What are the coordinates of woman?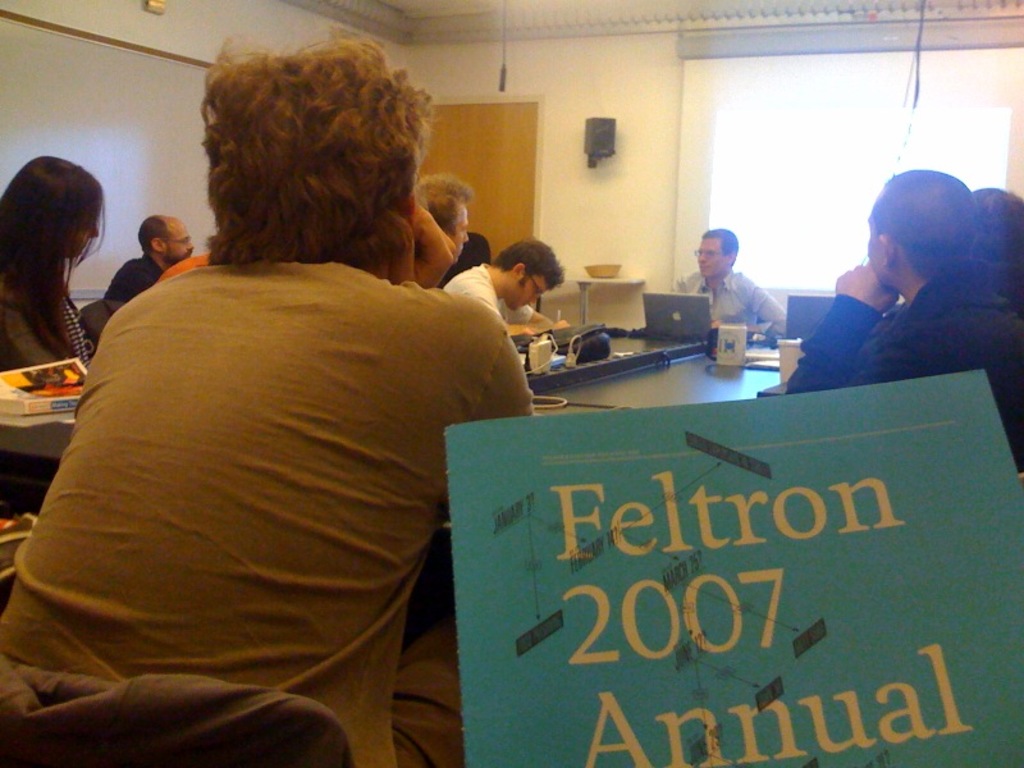
x1=0, y1=142, x2=119, y2=385.
